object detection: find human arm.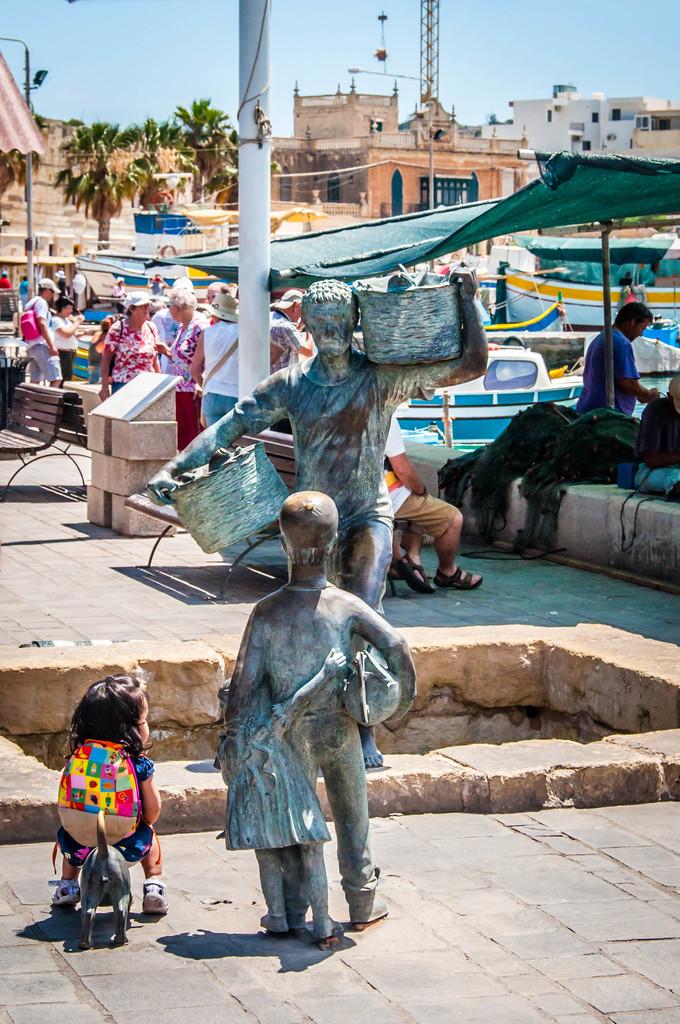
{"x1": 375, "y1": 405, "x2": 428, "y2": 498}.
